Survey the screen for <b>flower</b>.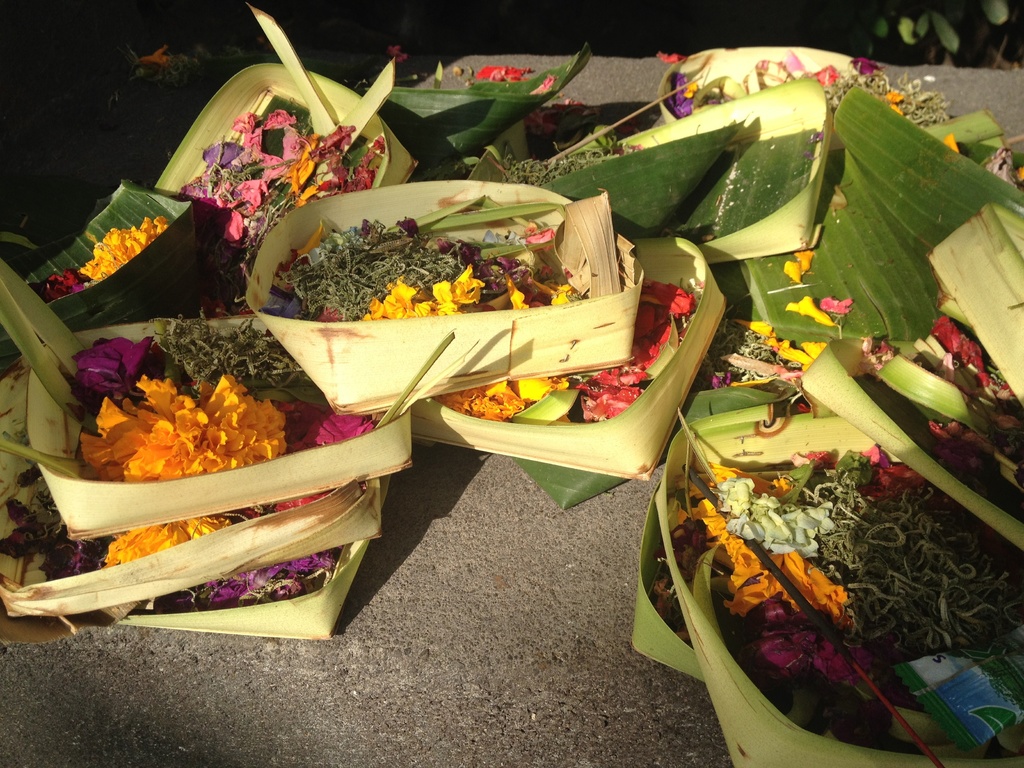
Survey found: 860 335 900 367.
